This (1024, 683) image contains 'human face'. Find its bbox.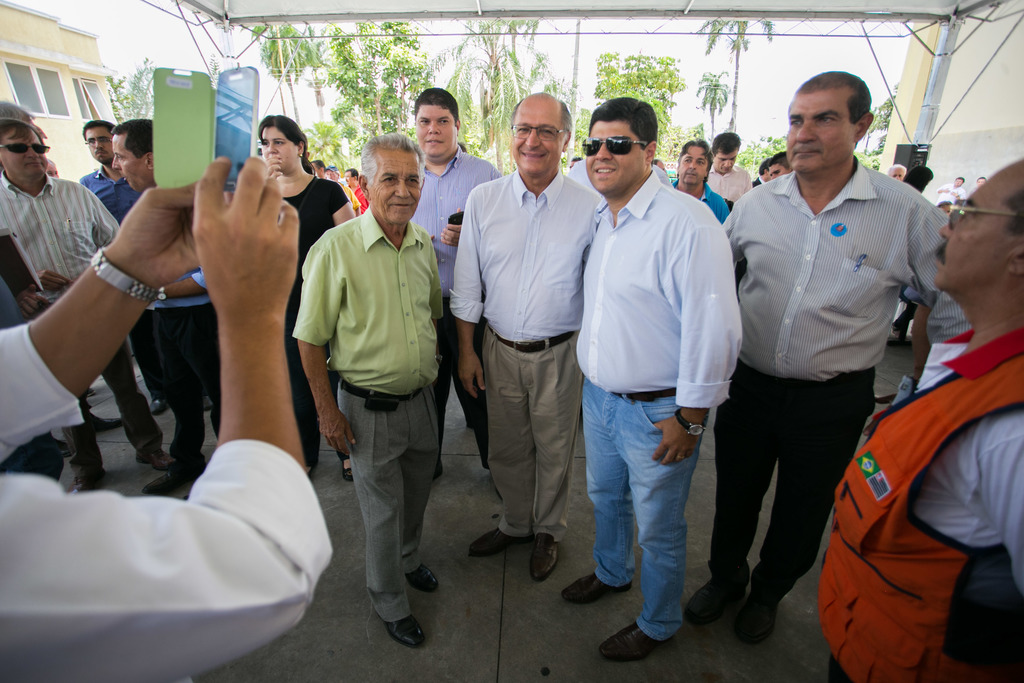
(582,111,641,193).
